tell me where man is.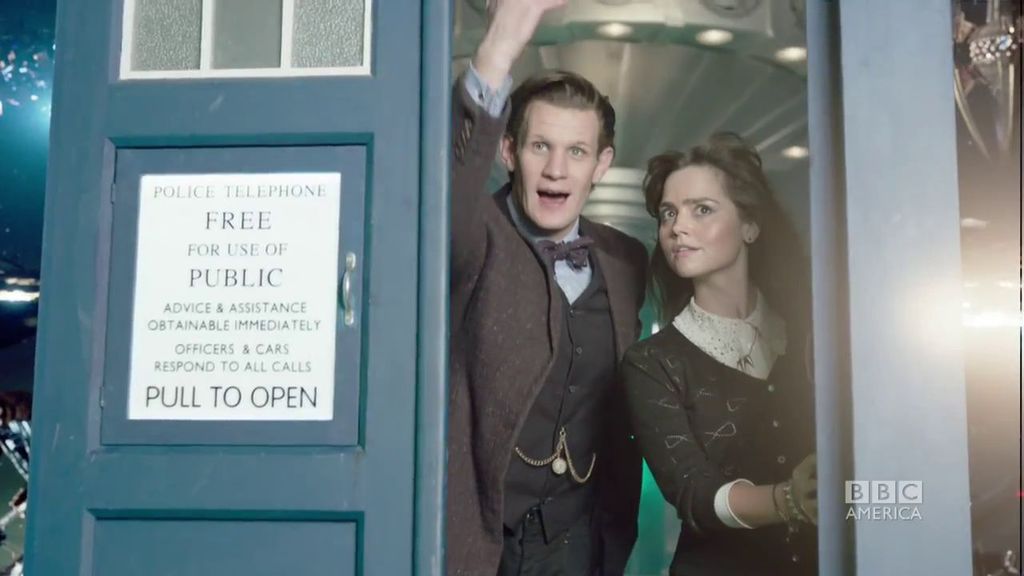
man is at 445, 64, 670, 572.
